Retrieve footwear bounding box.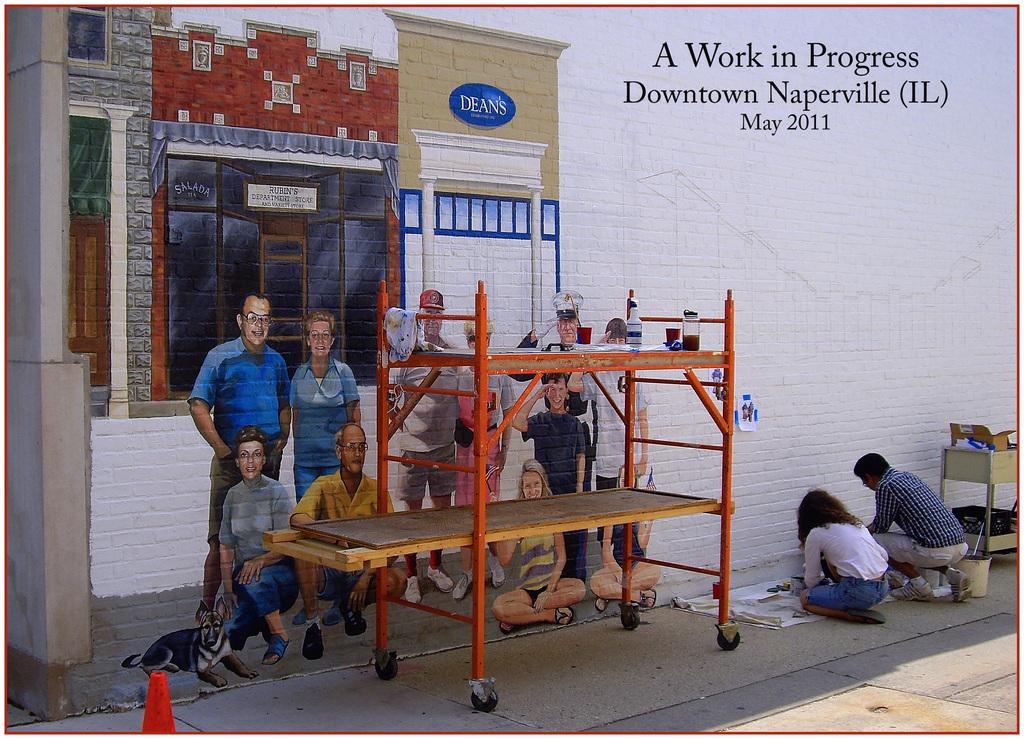
Bounding box: BBox(842, 607, 891, 626).
